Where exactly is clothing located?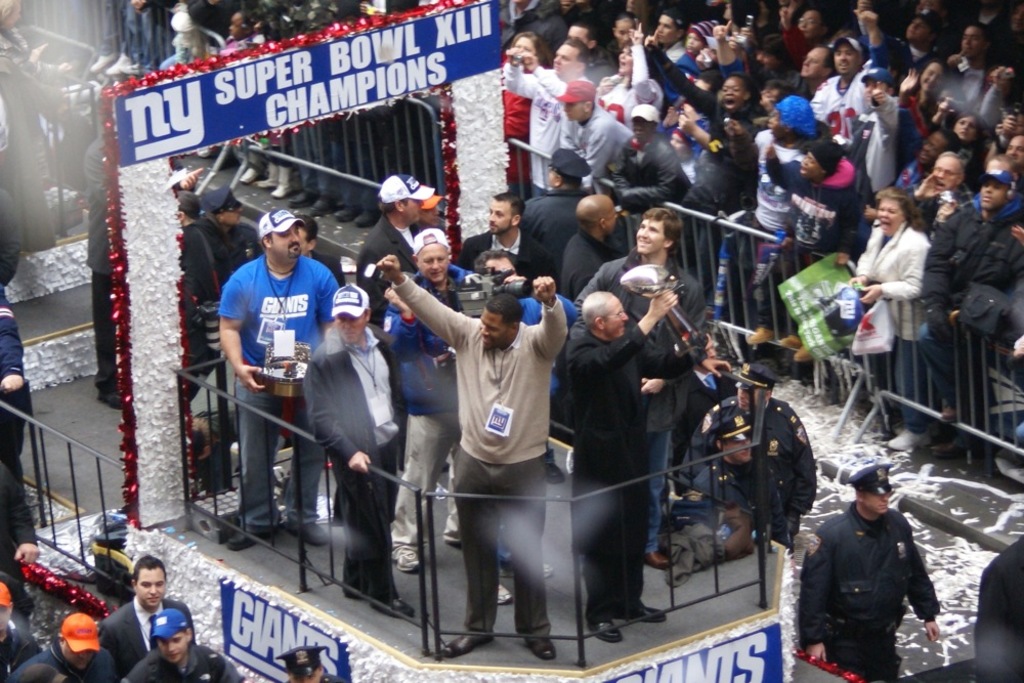
Its bounding box is BBox(0, 615, 43, 681).
